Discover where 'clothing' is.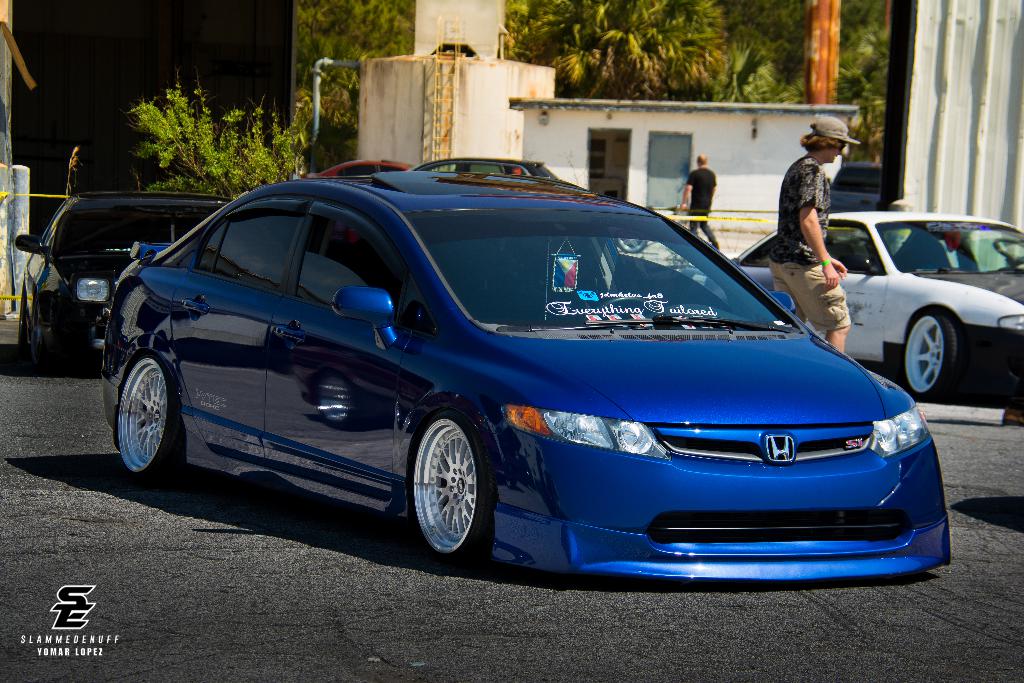
Discovered at <box>690,168,716,237</box>.
